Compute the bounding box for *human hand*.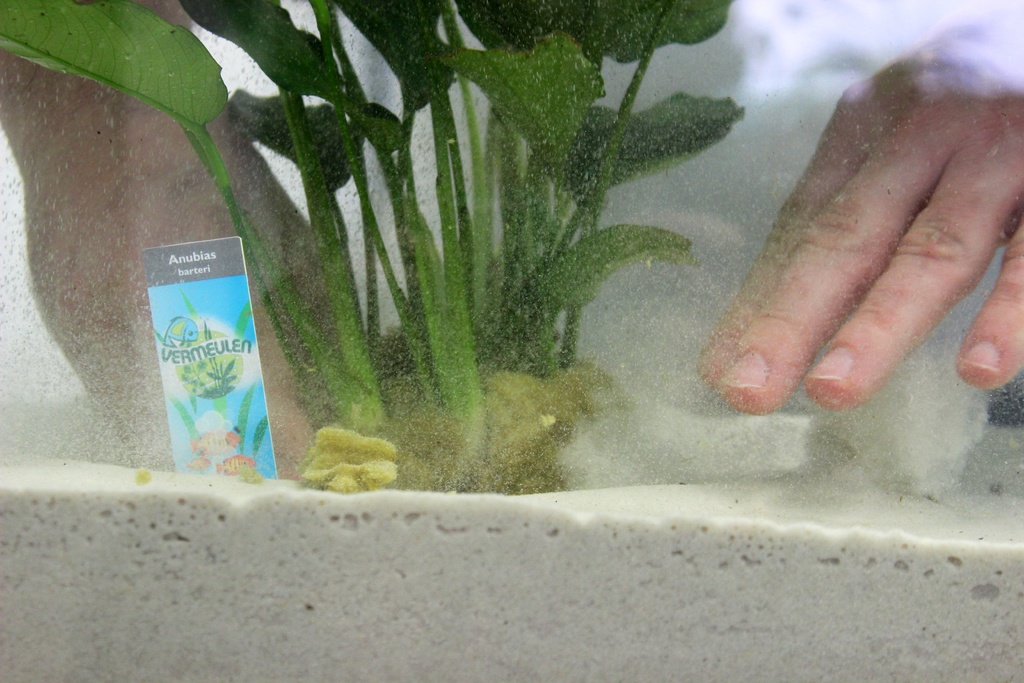
box=[733, 74, 1021, 414].
